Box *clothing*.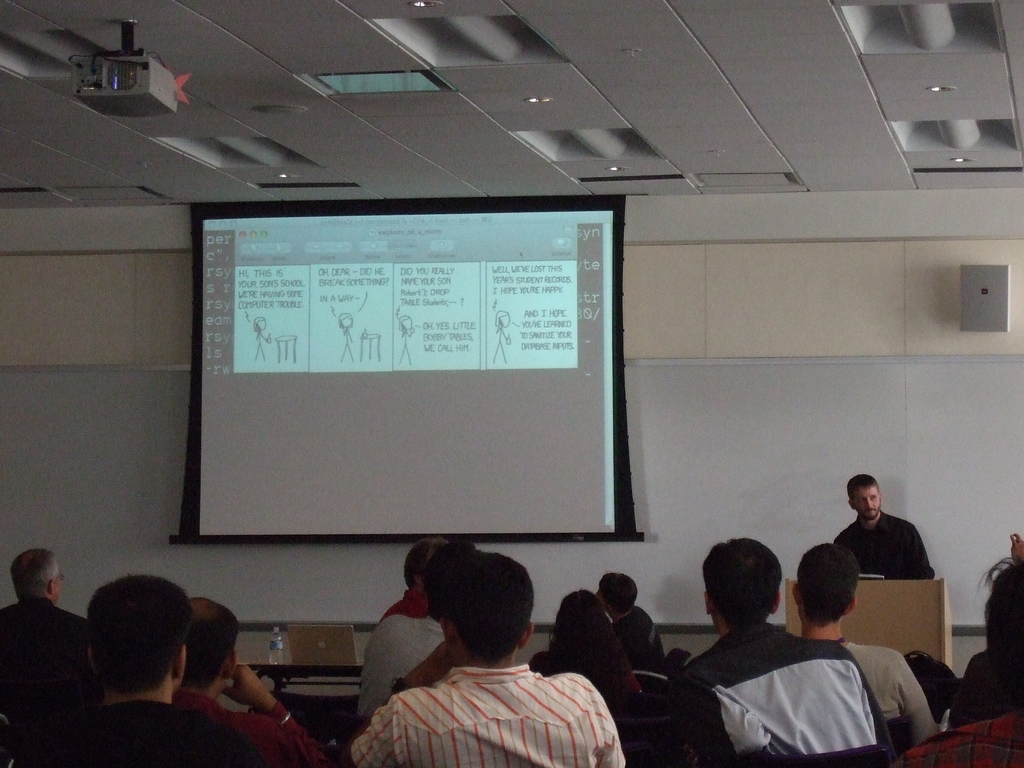
box(355, 582, 449, 725).
